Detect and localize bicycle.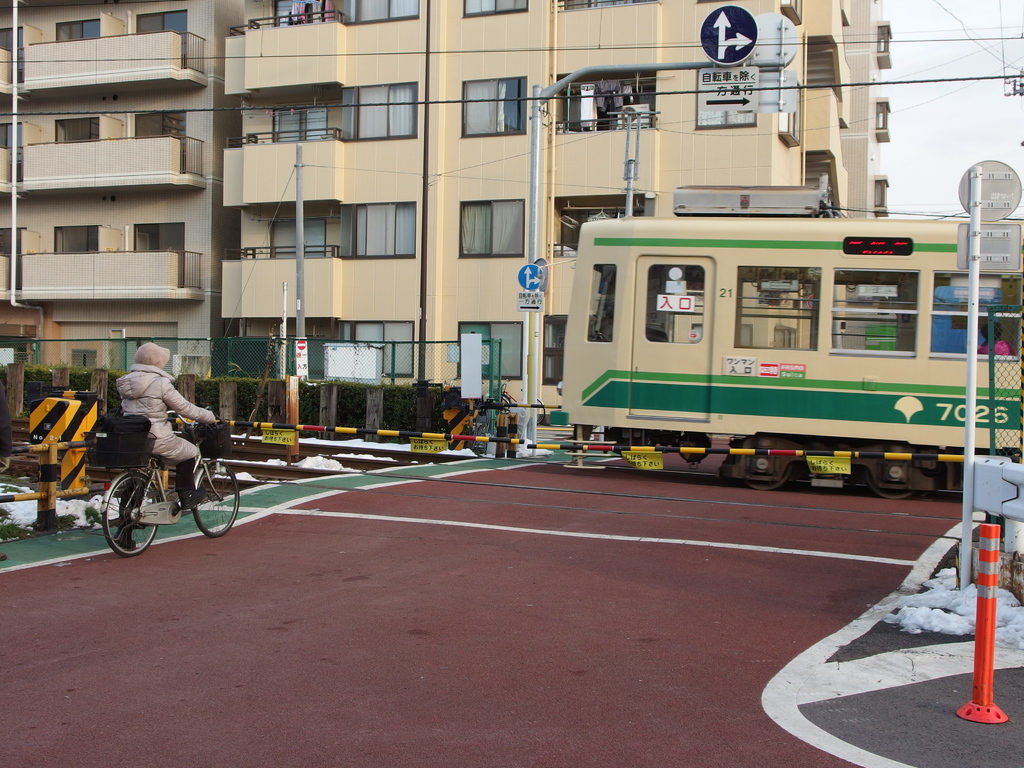
Localized at Rect(100, 406, 243, 565).
